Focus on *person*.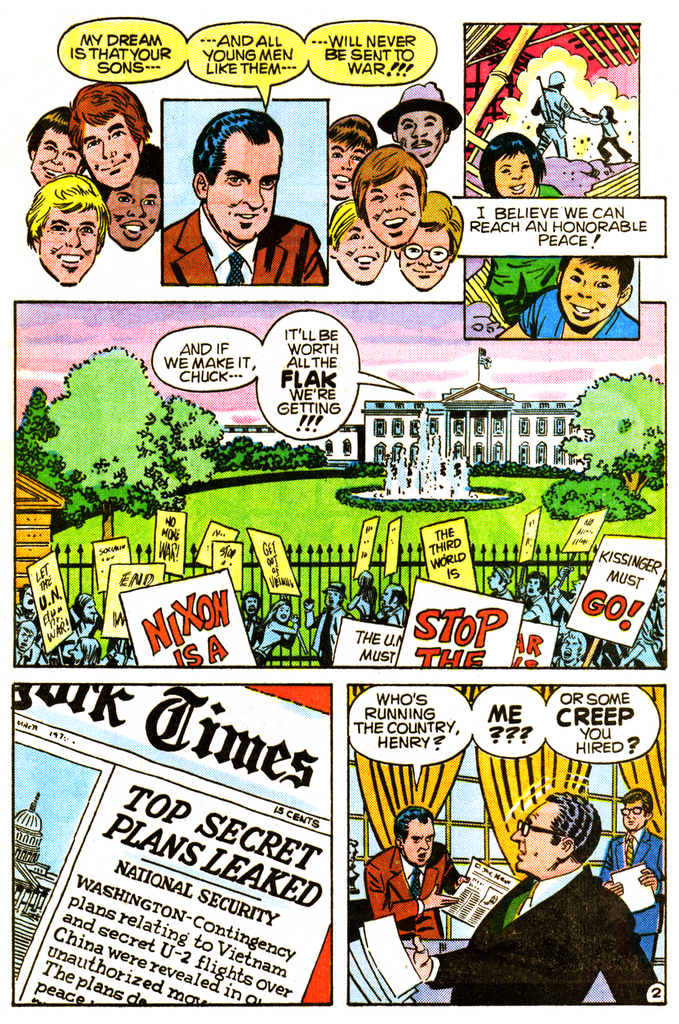
Focused at bbox=(495, 253, 642, 342).
